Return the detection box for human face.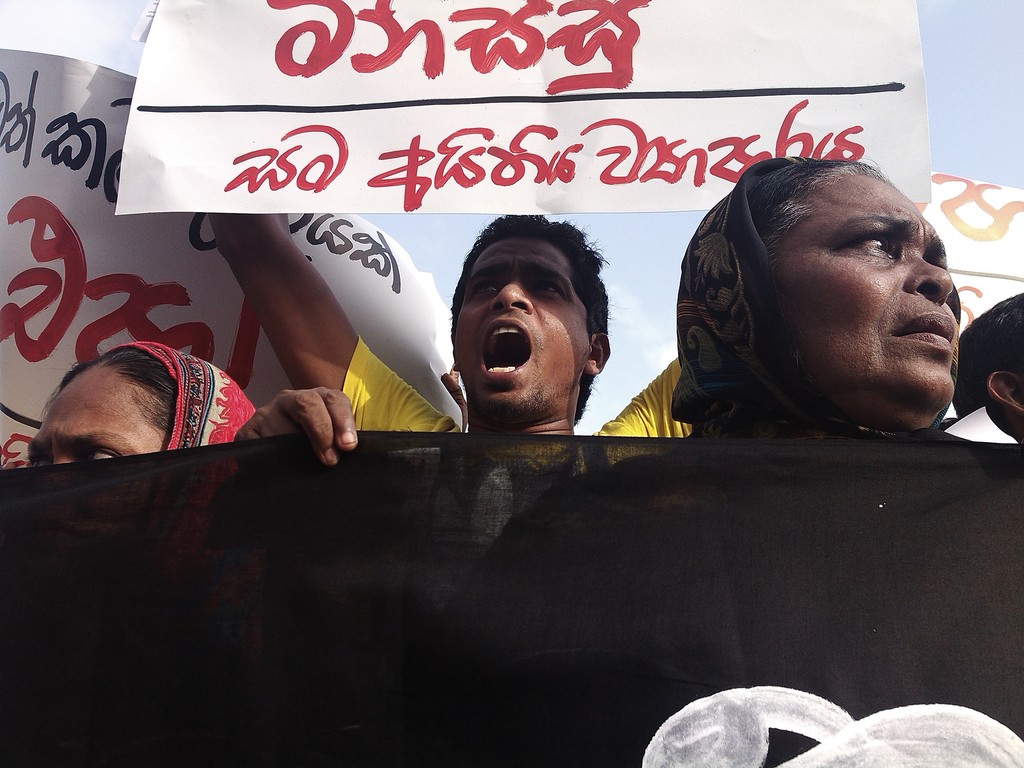
<box>24,367,163,468</box>.
